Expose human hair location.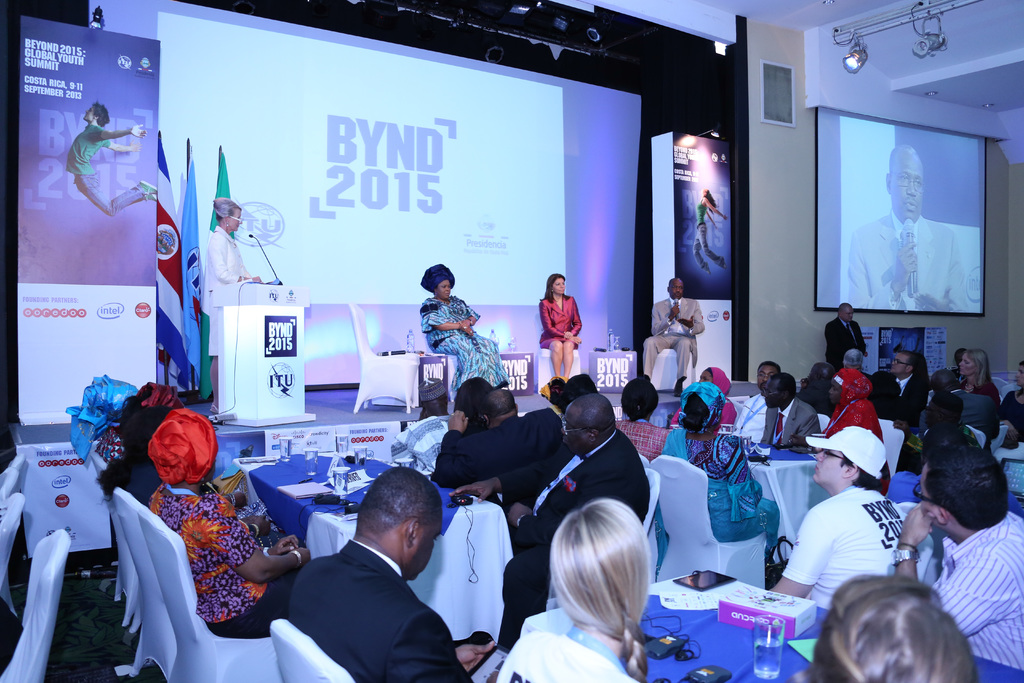
Exposed at {"left": 533, "top": 488, "right": 655, "bottom": 682}.
